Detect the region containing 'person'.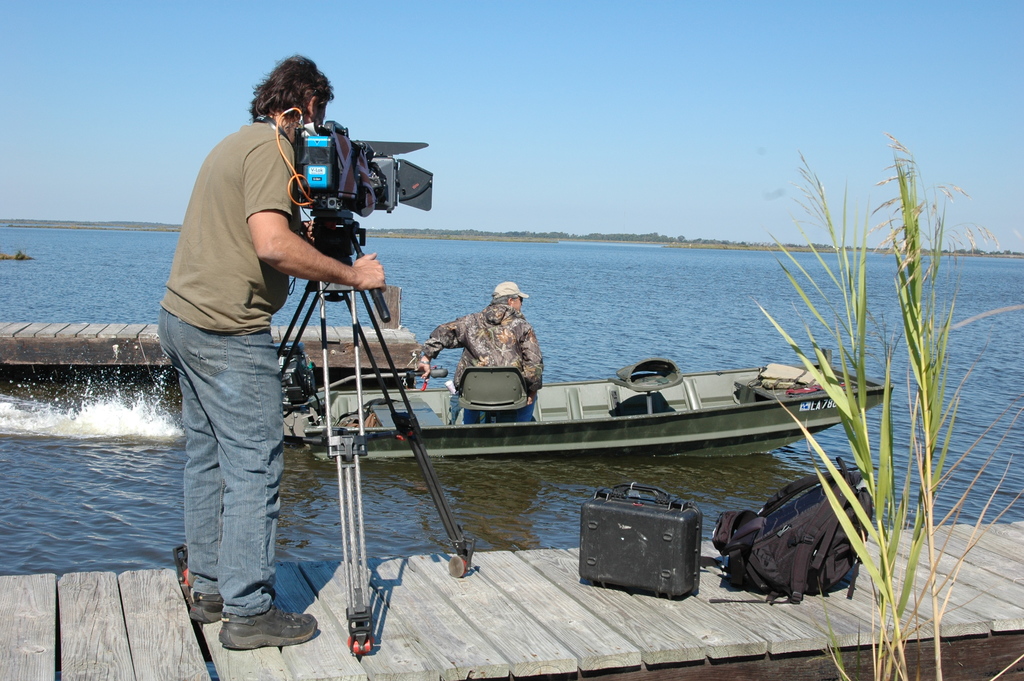
bbox=[415, 279, 549, 411].
